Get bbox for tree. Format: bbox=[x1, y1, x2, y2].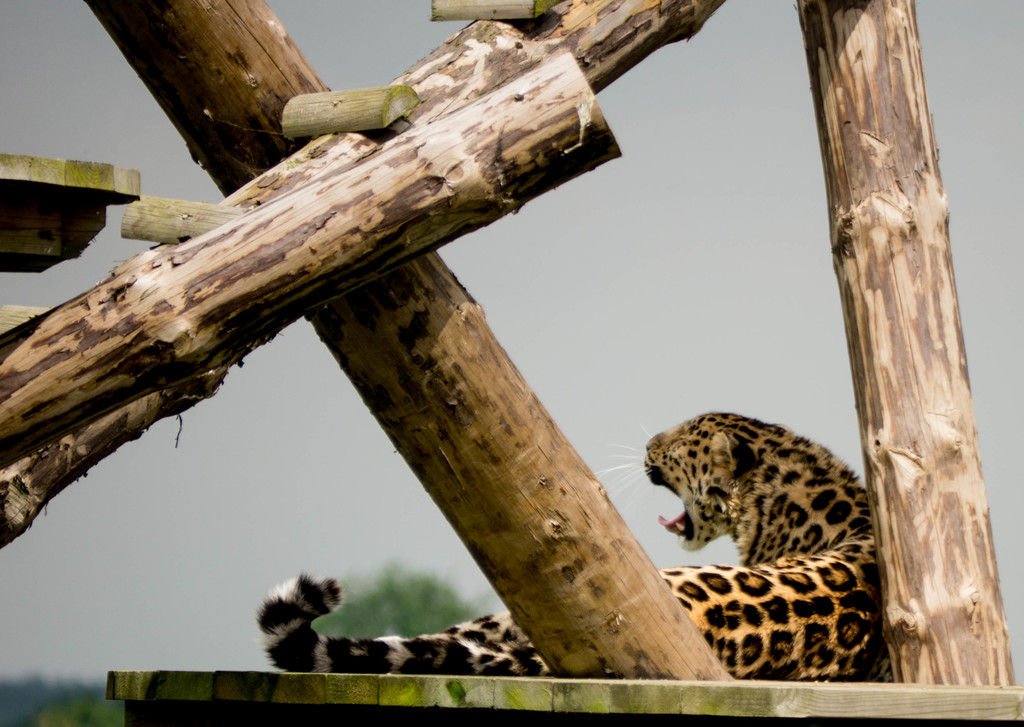
bbox=[28, 681, 124, 726].
